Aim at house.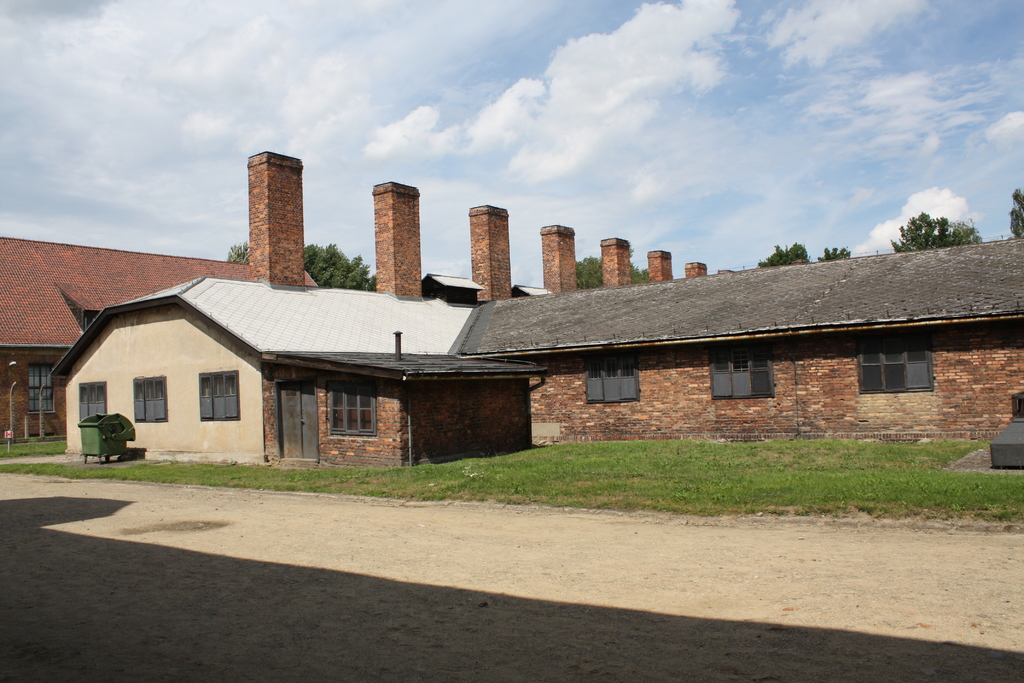
Aimed at crop(440, 231, 1023, 454).
